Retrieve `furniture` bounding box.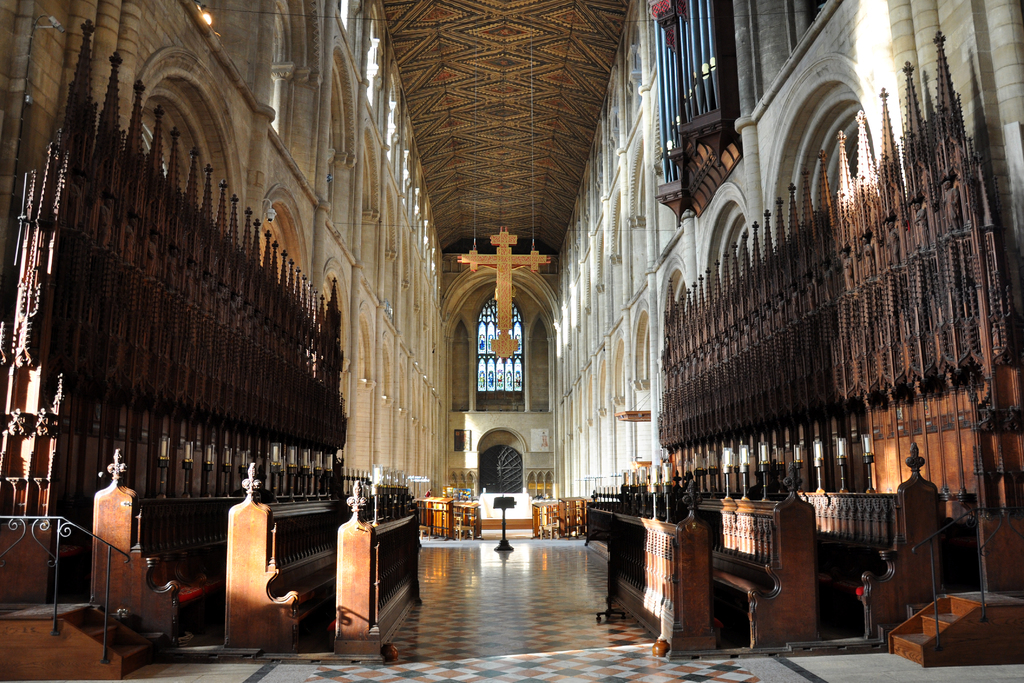
Bounding box: box(444, 486, 471, 499).
